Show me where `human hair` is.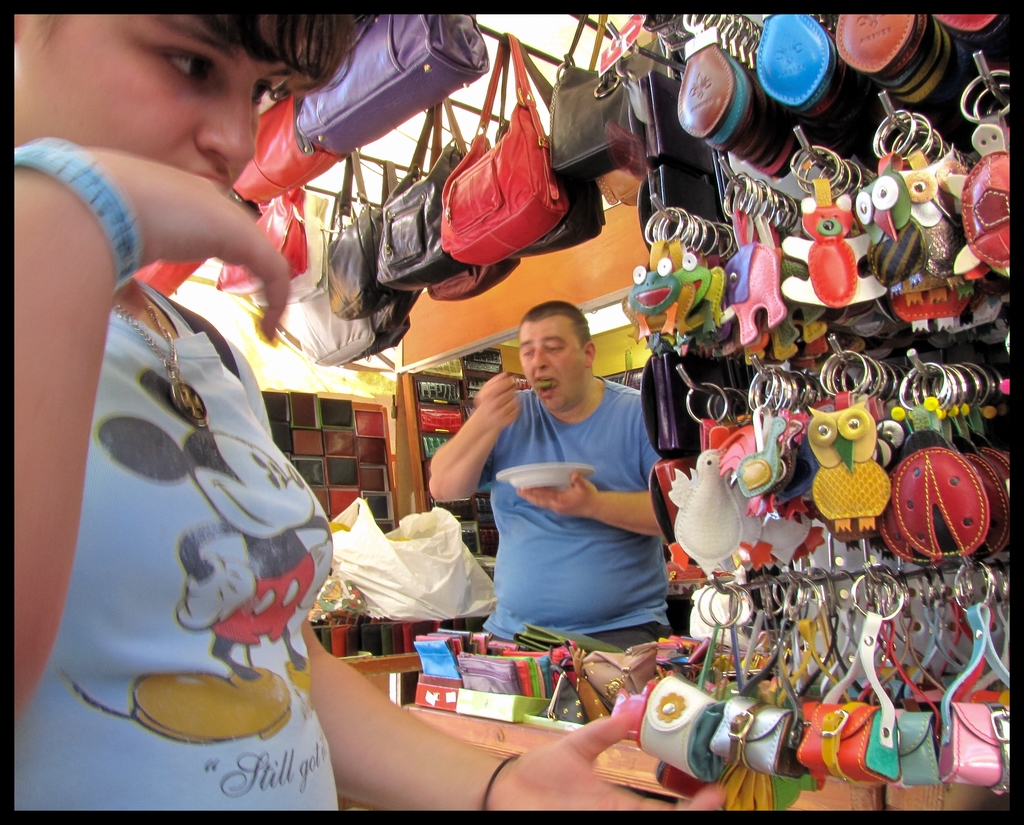
`human hair` is at Rect(512, 293, 603, 387).
